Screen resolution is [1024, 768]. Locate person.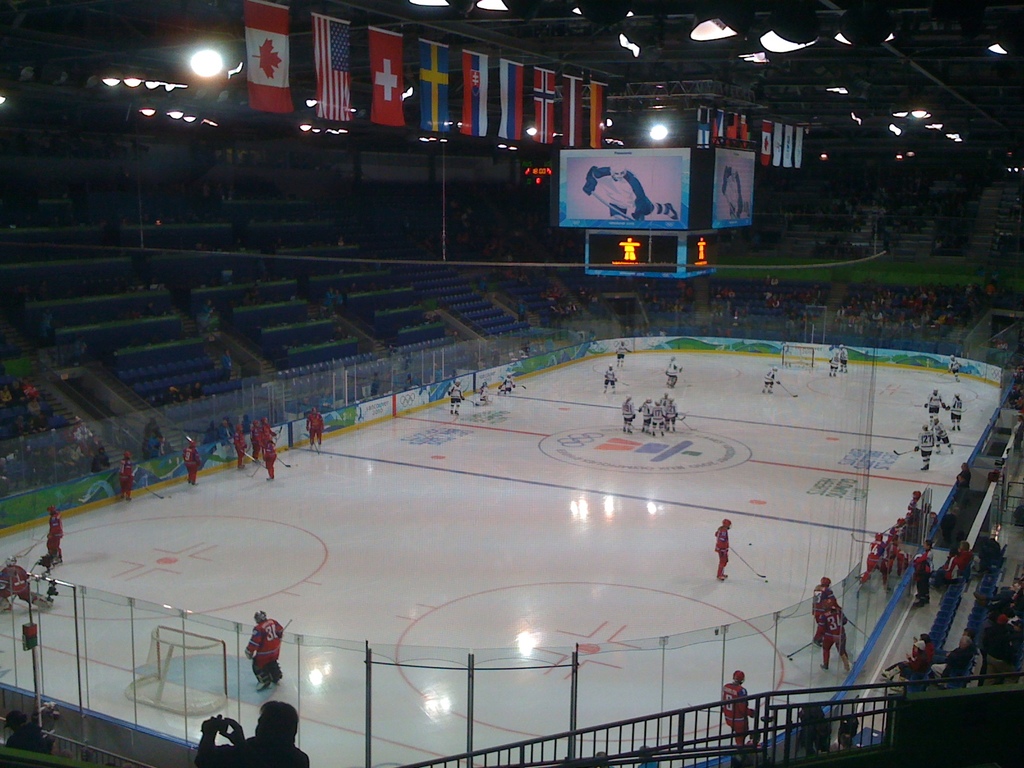
<bbox>621, 399, 634, 435</bbox>.
